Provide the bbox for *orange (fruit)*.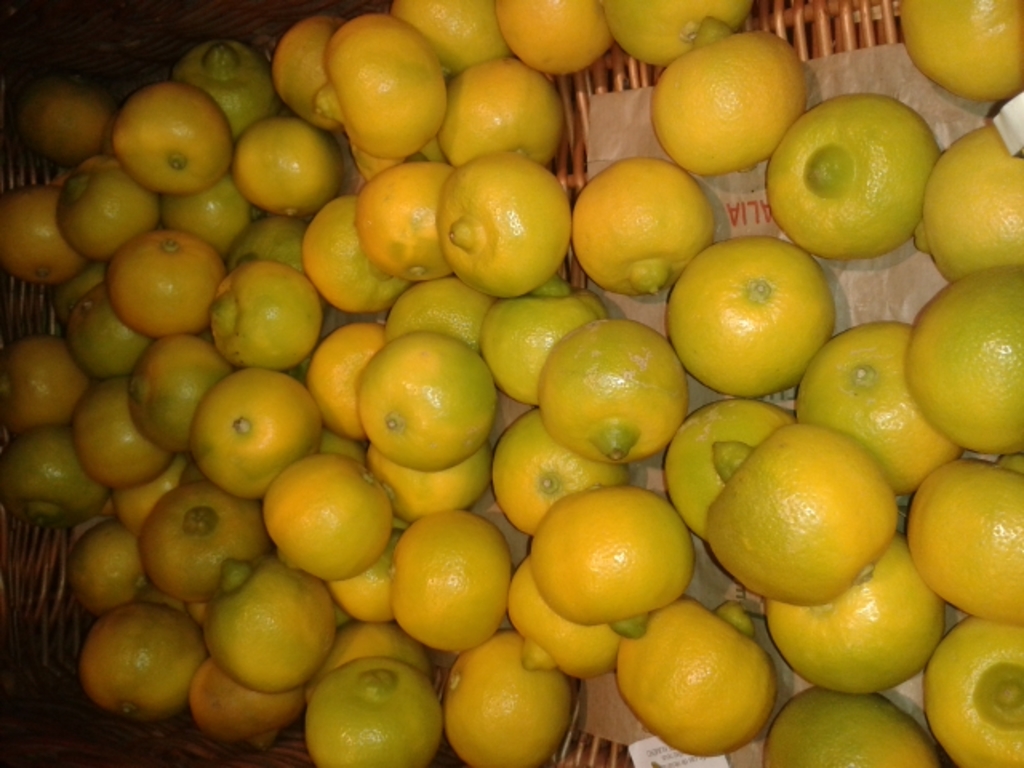
pyautogui.locateOnScreen(877, 0, 1011, 110).
